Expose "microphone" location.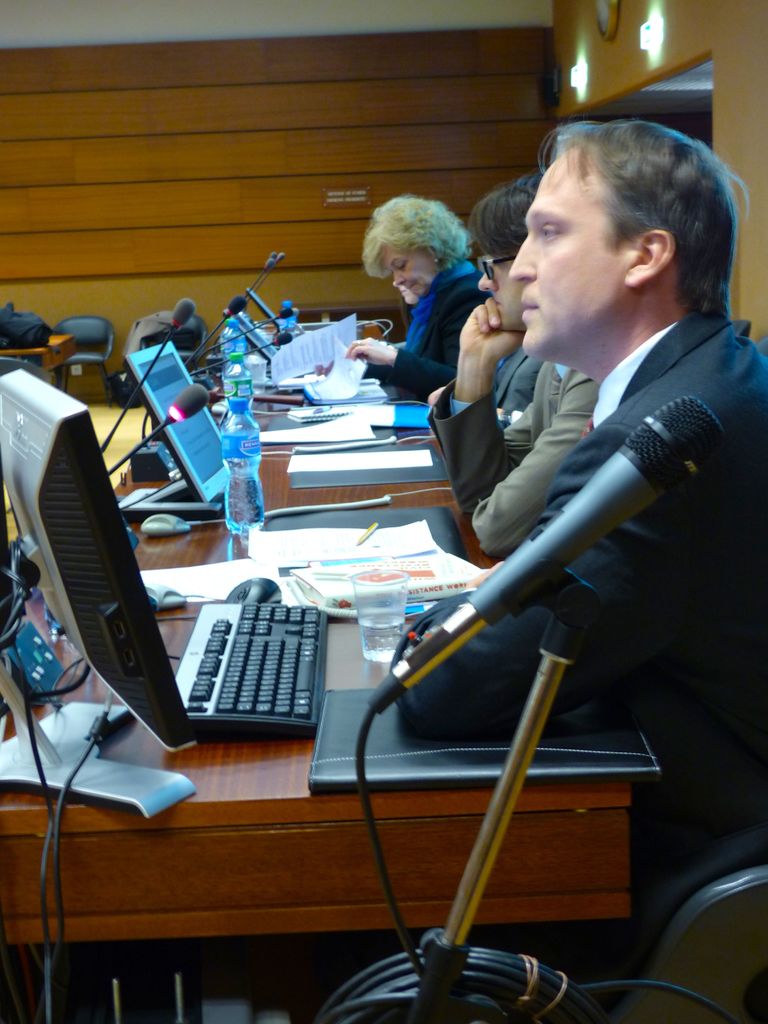
Exposed at l=242, t=260, r=276, b=297.
